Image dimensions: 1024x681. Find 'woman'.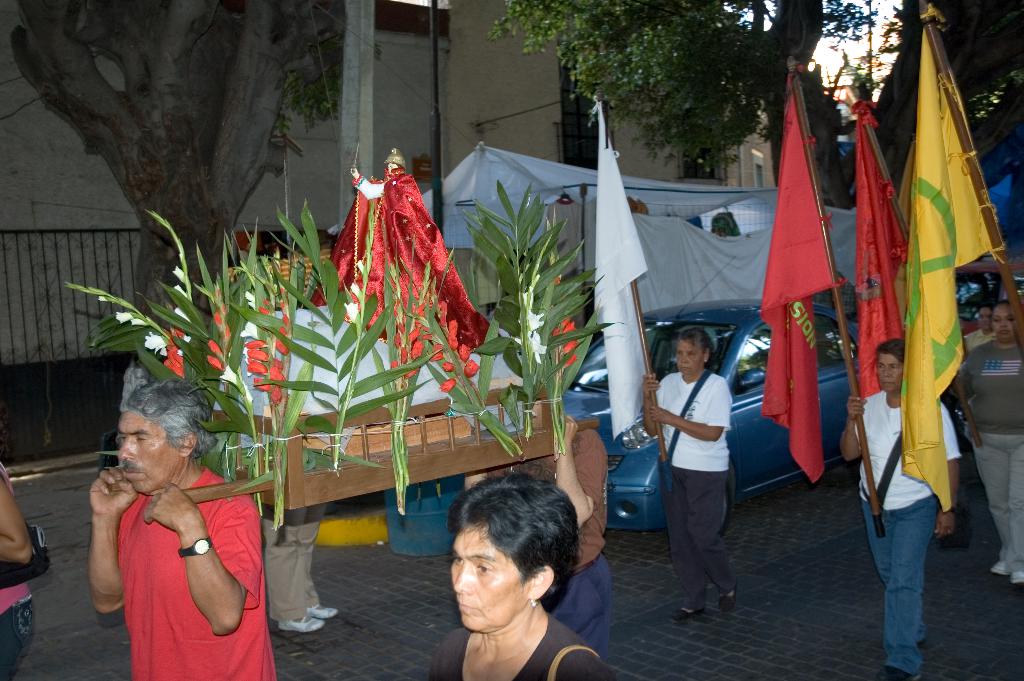
(left=0, top=456, right=38, bottom=680).
